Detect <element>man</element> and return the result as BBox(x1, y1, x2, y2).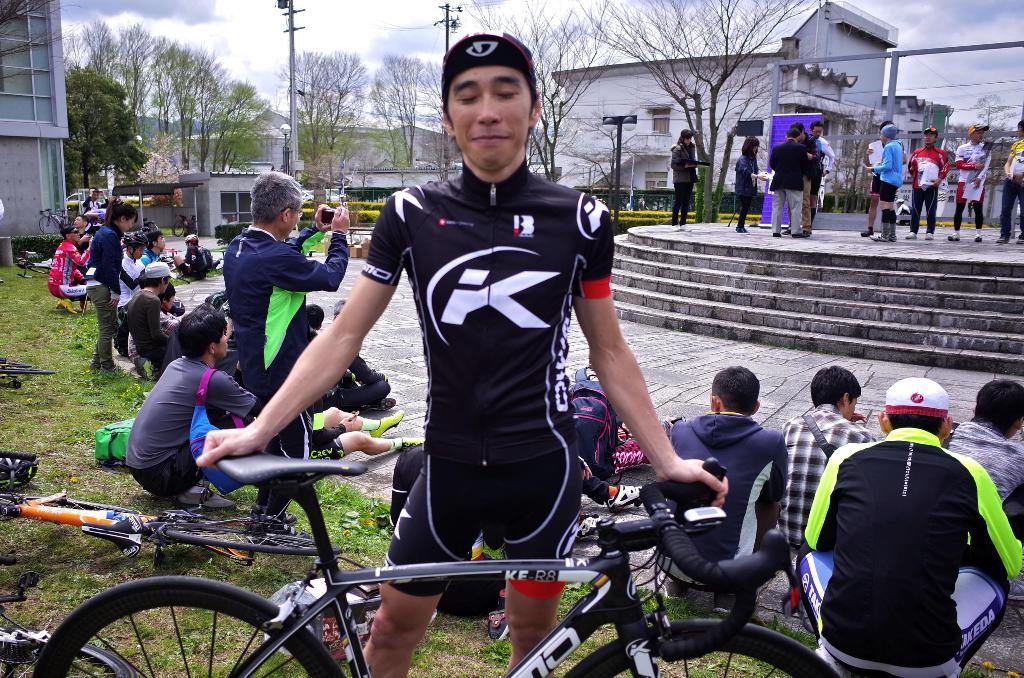
BBox(200, 31, 728, 677).
